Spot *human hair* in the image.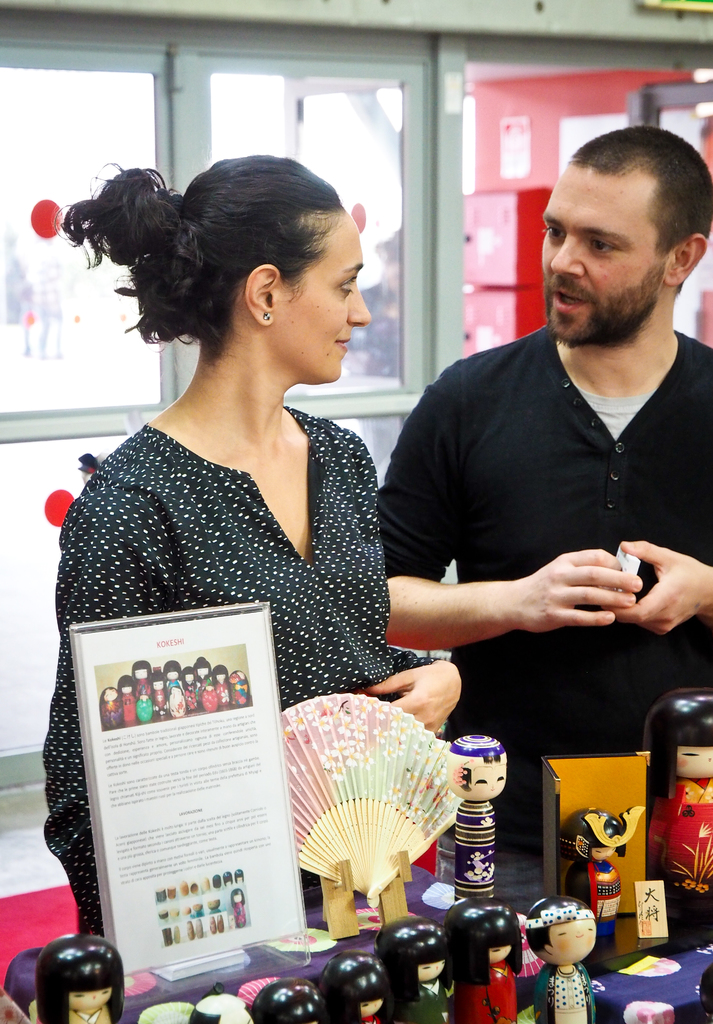
*human hair* found at [134,659,153,673].
